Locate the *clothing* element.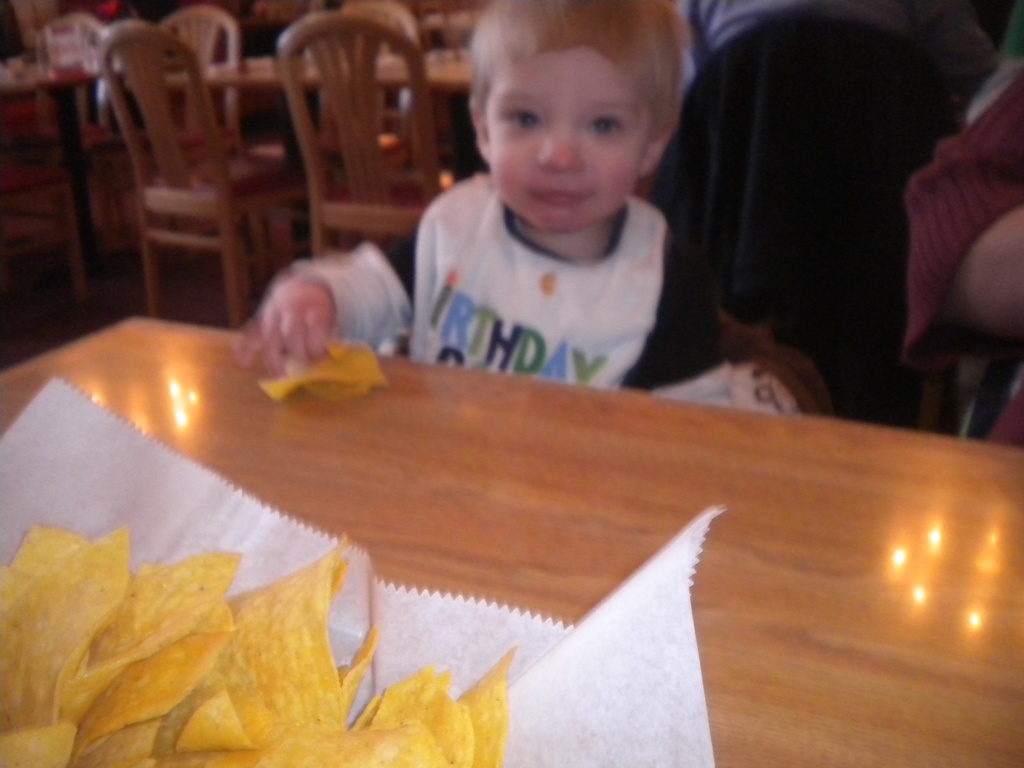
Element bbox: 285:167:745:412.
